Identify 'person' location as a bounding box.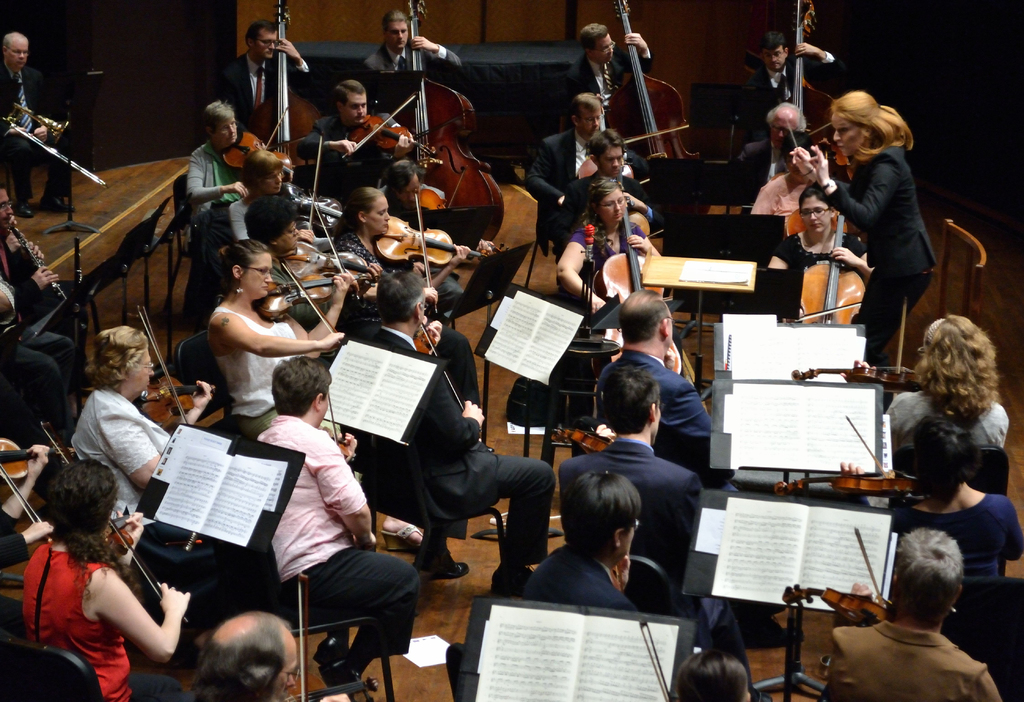
(554, 365, 758, 646).
